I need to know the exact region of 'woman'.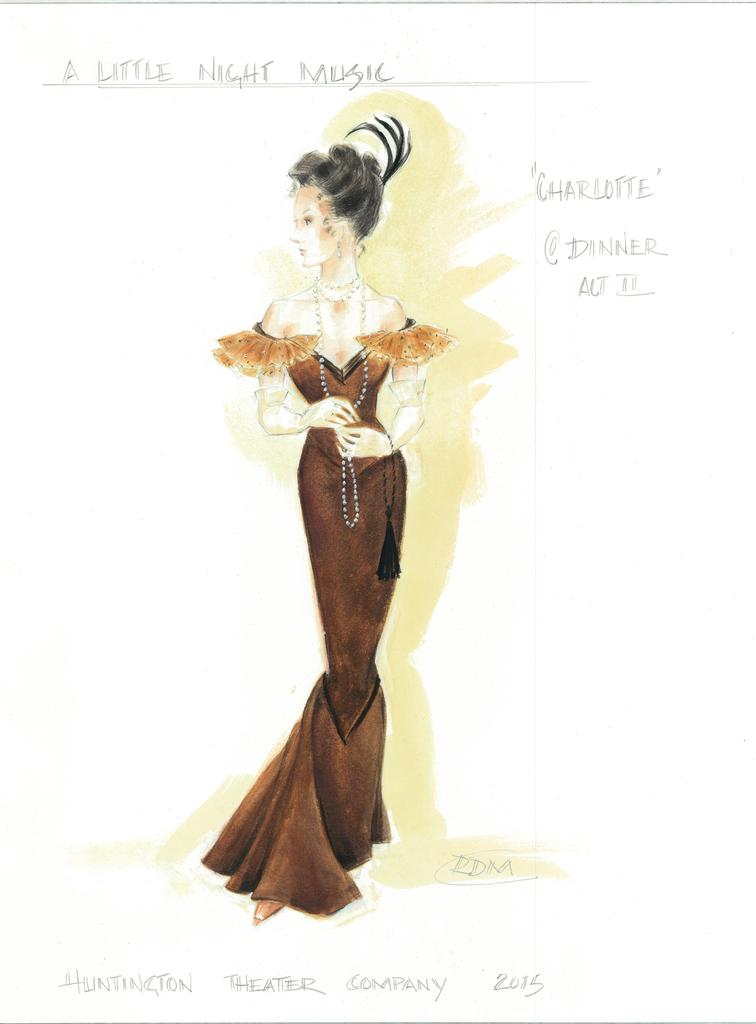
Region: {"x1": 189, "y1": 110, "x2": 491, "y2": 936}.
